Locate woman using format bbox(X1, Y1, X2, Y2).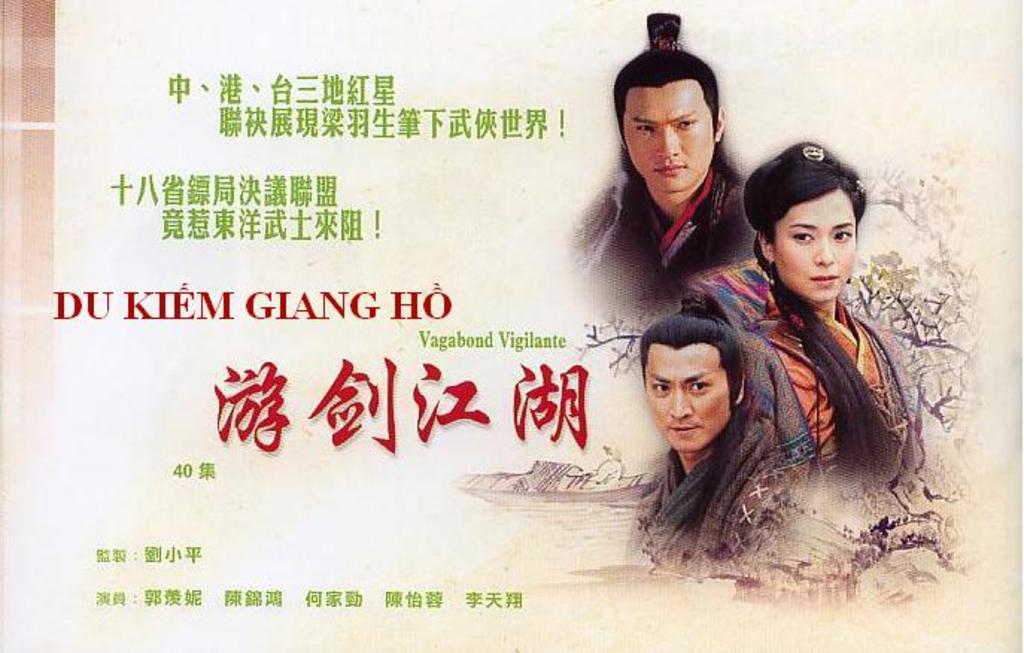
bbox(692, 143, 918, 473).
